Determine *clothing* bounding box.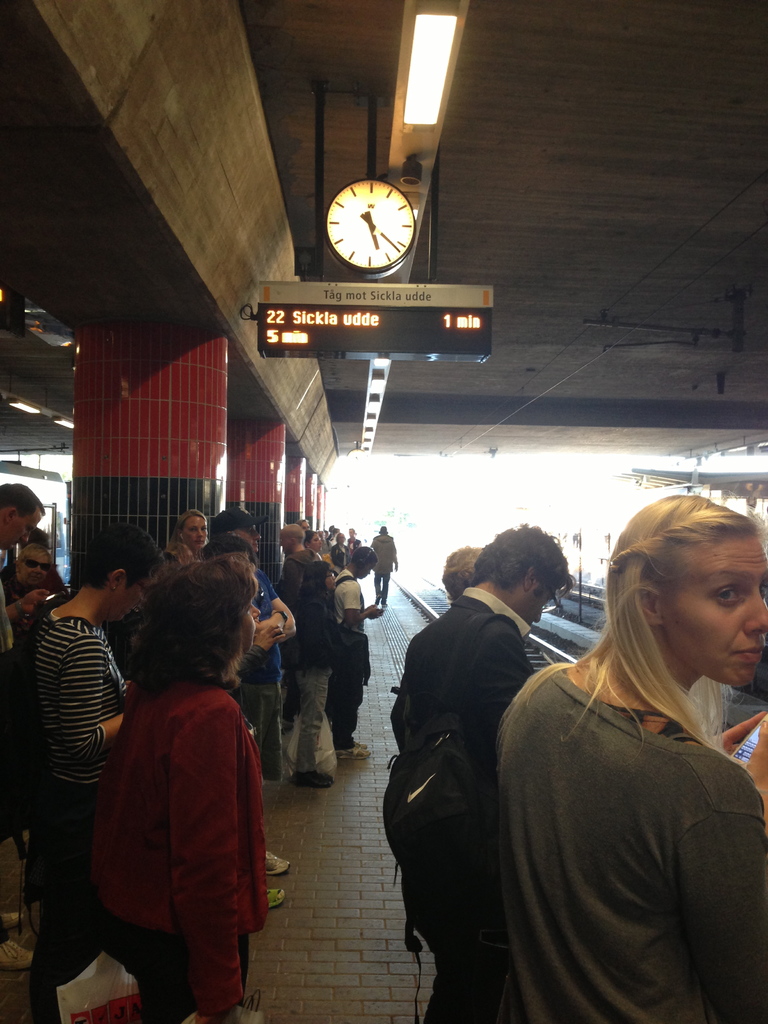
Determined: rect(338, 573, 367, 740).
